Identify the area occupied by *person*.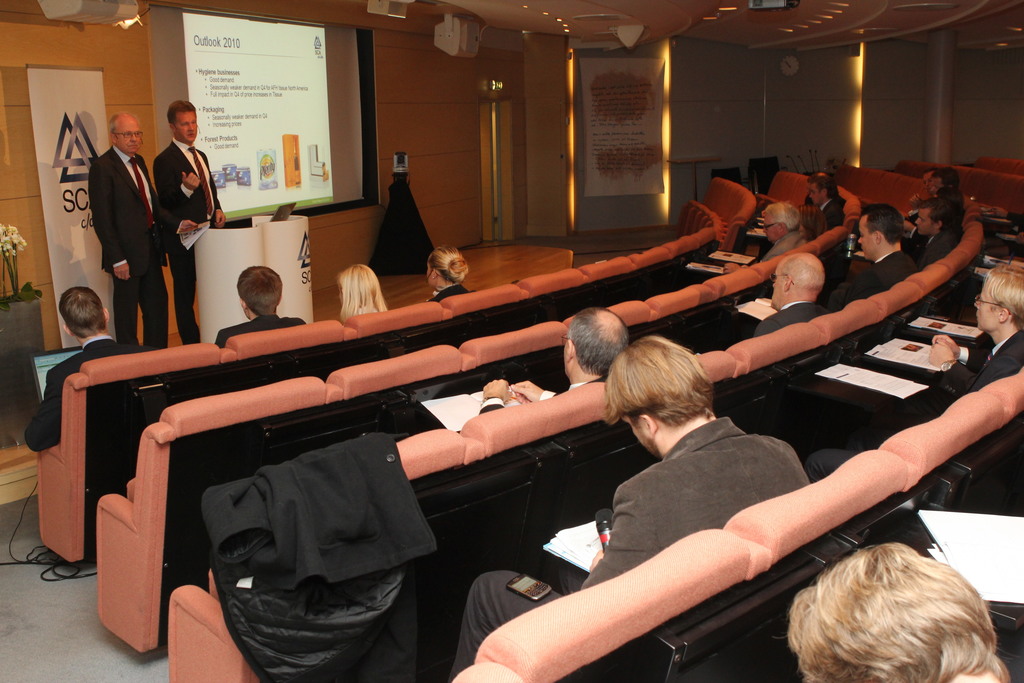
Area: <bbox>334, 258, 393, 319</bbox>.
